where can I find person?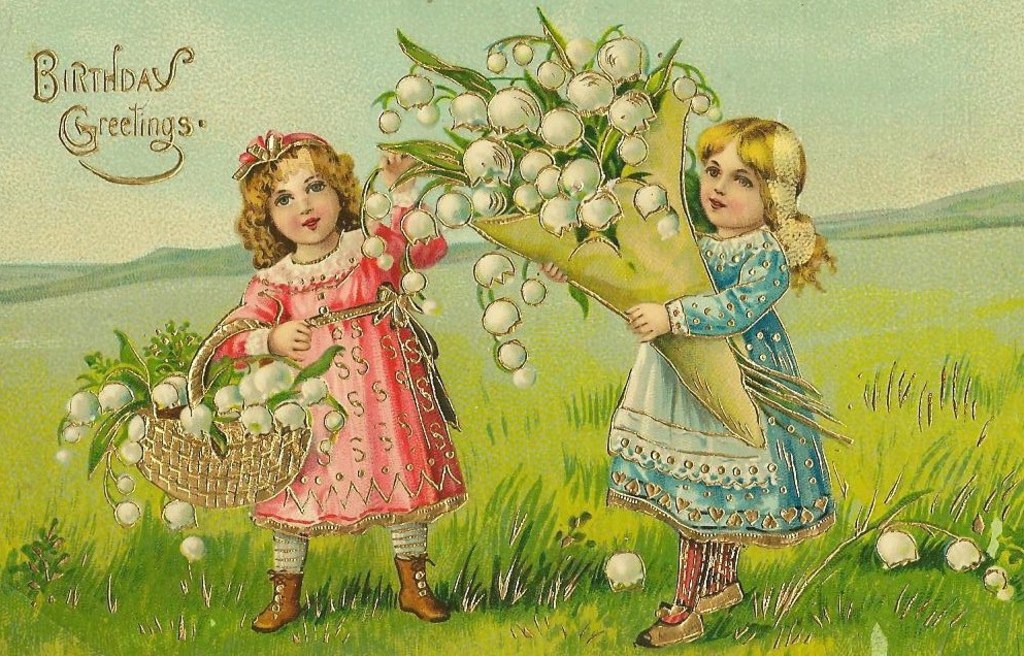
You can find it at box=[211, 129, 470, 633].
